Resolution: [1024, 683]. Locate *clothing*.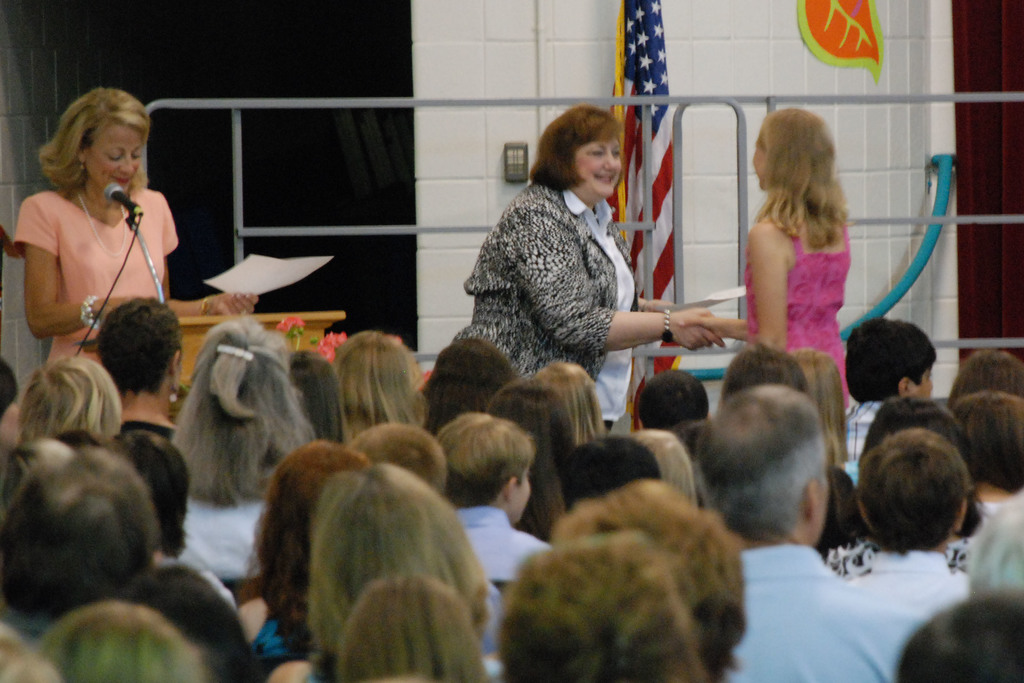
(17, 187, 173, 367).
